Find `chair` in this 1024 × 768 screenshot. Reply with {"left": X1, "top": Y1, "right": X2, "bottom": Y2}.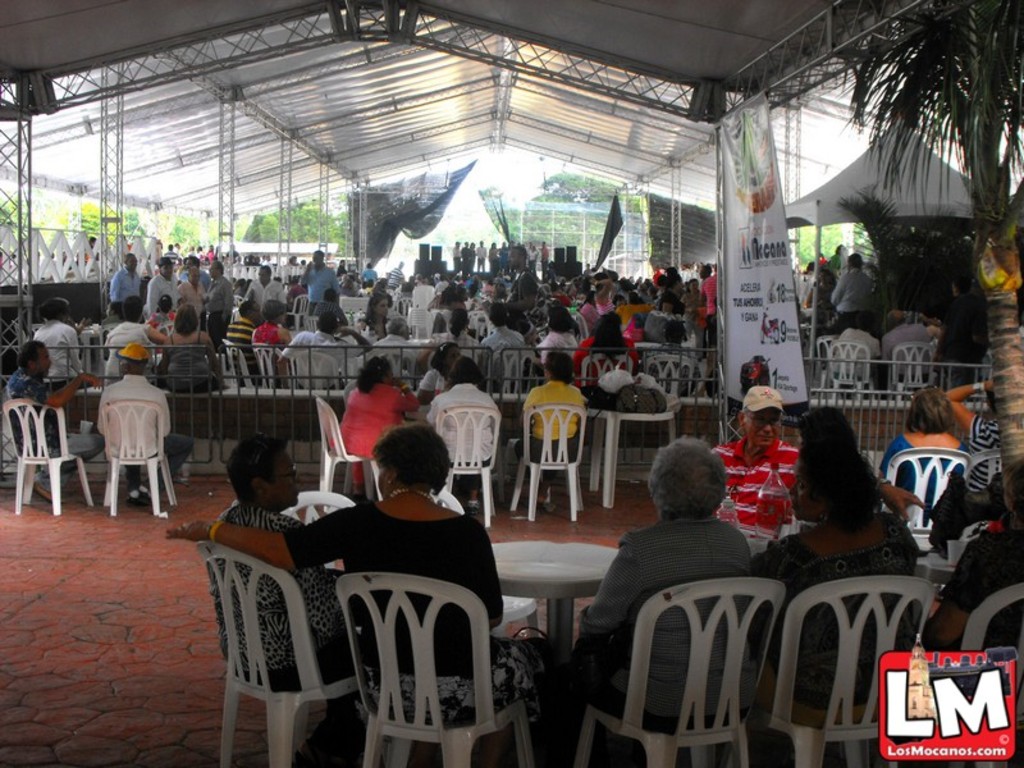
{"left": 433, "top": 404, "right": 493, "bottom": 532}.
